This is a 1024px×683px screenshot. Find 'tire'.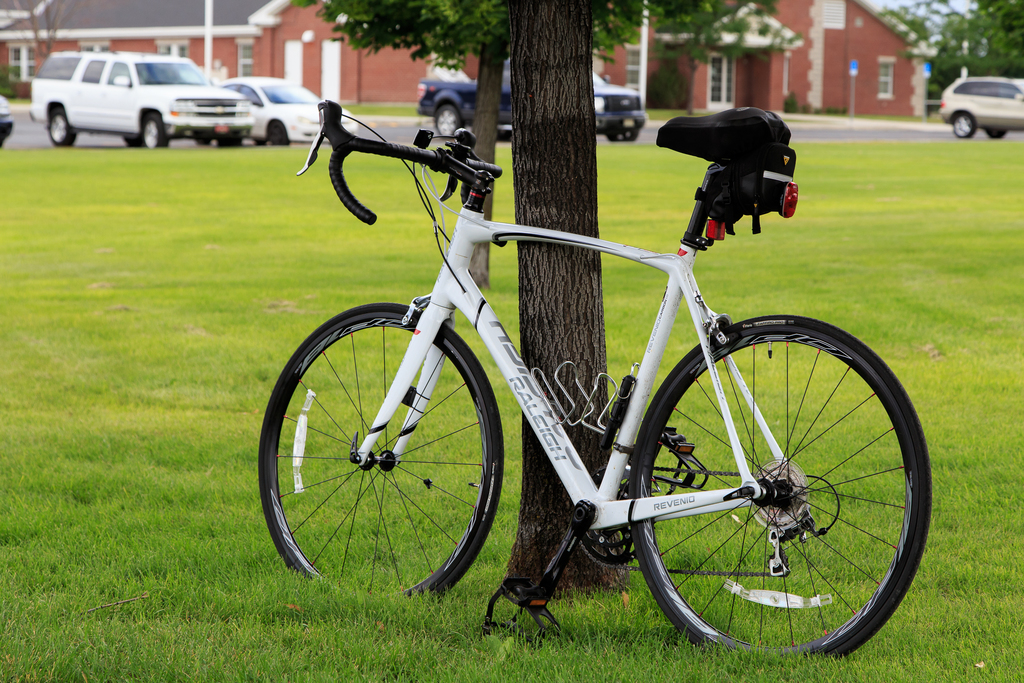
Bounding box: [x1=190, y1=129, x2=215, y2=149].
